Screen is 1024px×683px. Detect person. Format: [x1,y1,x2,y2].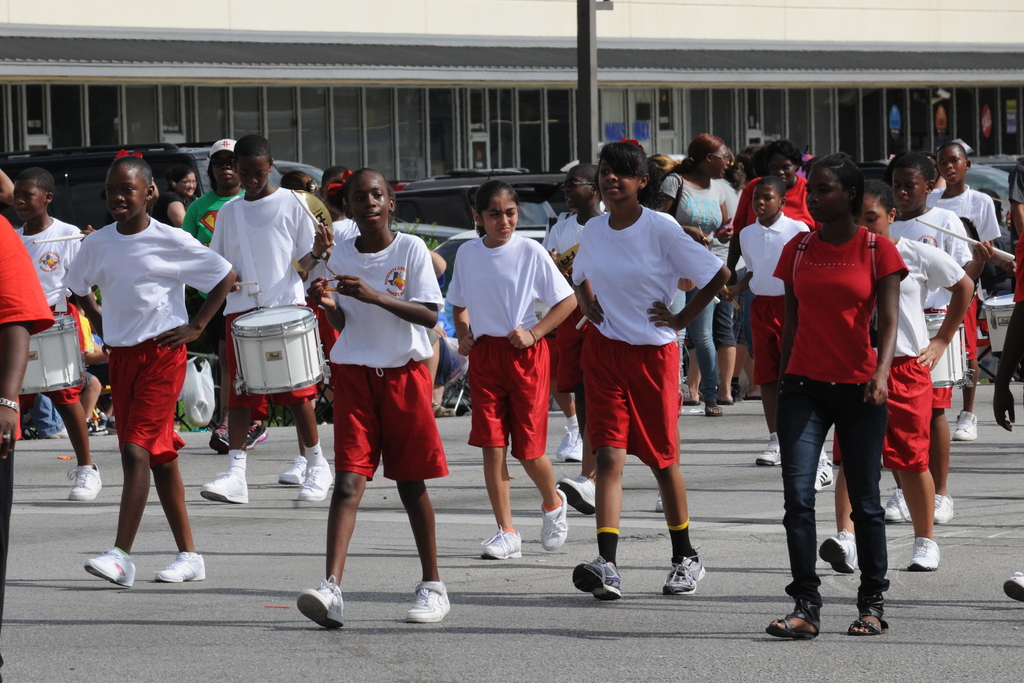
[765,152,909,634].
